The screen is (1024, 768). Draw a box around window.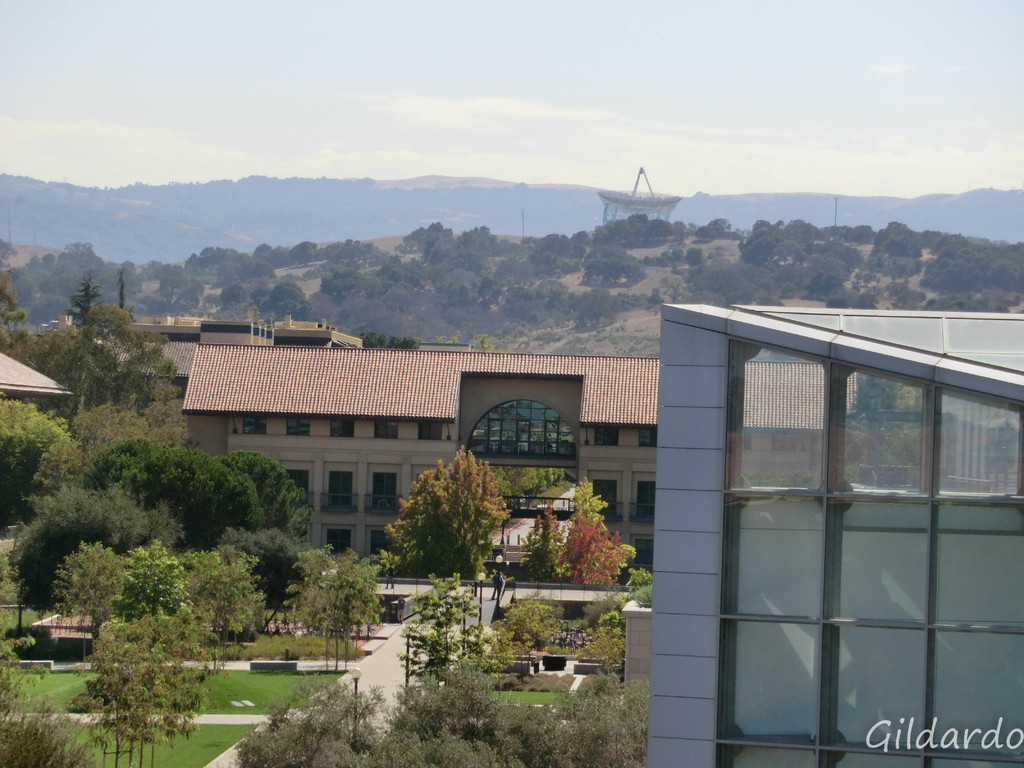
328:527:353:551.
